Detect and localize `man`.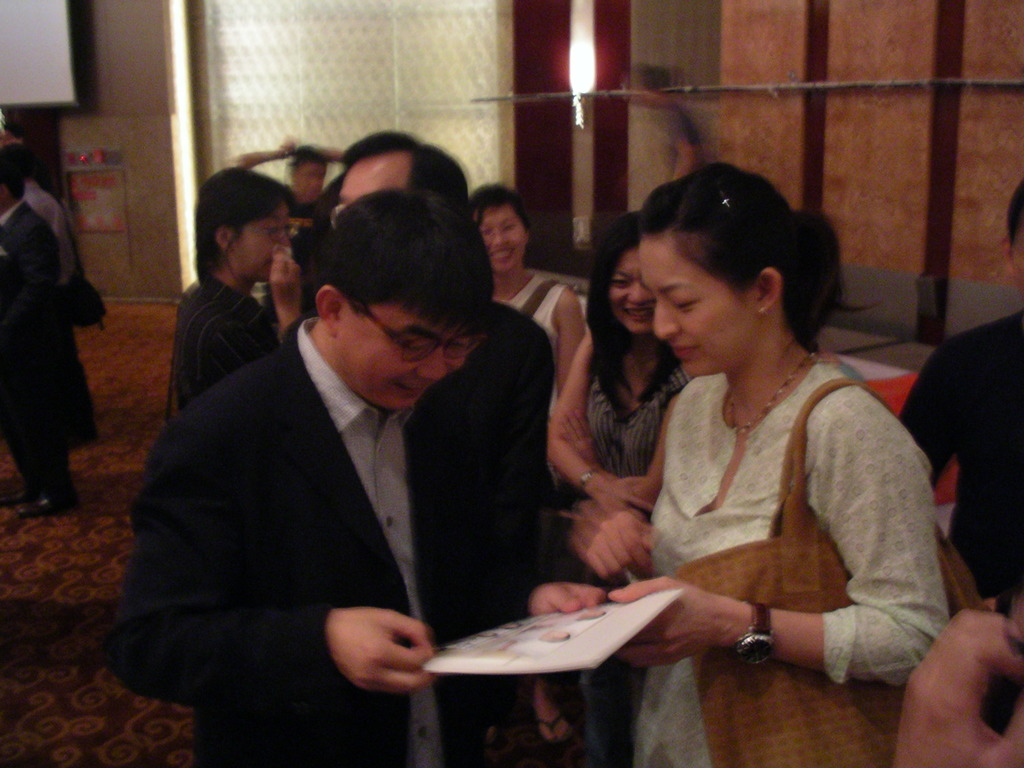
Localized at x1=900 y1=180 x2=1023 y2=614.
